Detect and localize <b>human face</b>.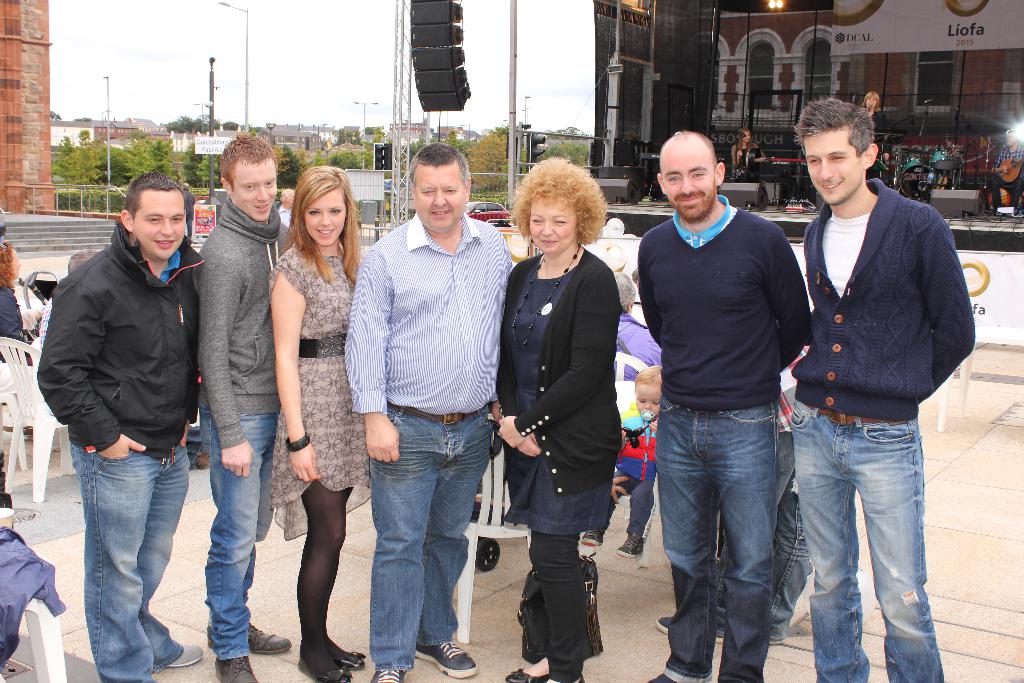
Localized at 227/163/277/220.
